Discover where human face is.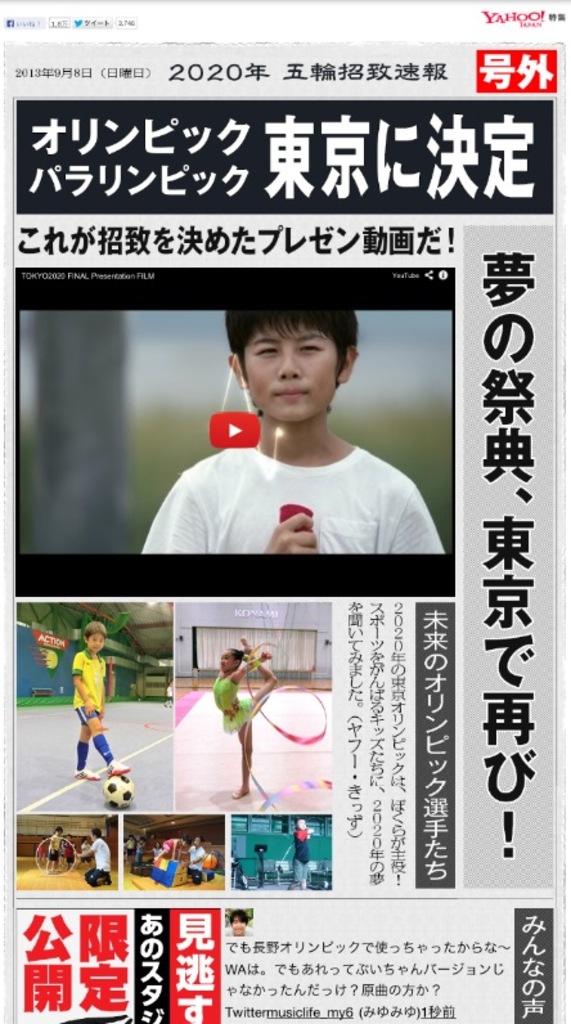
Discovered at bbox=(219, 647, 240, 677).
